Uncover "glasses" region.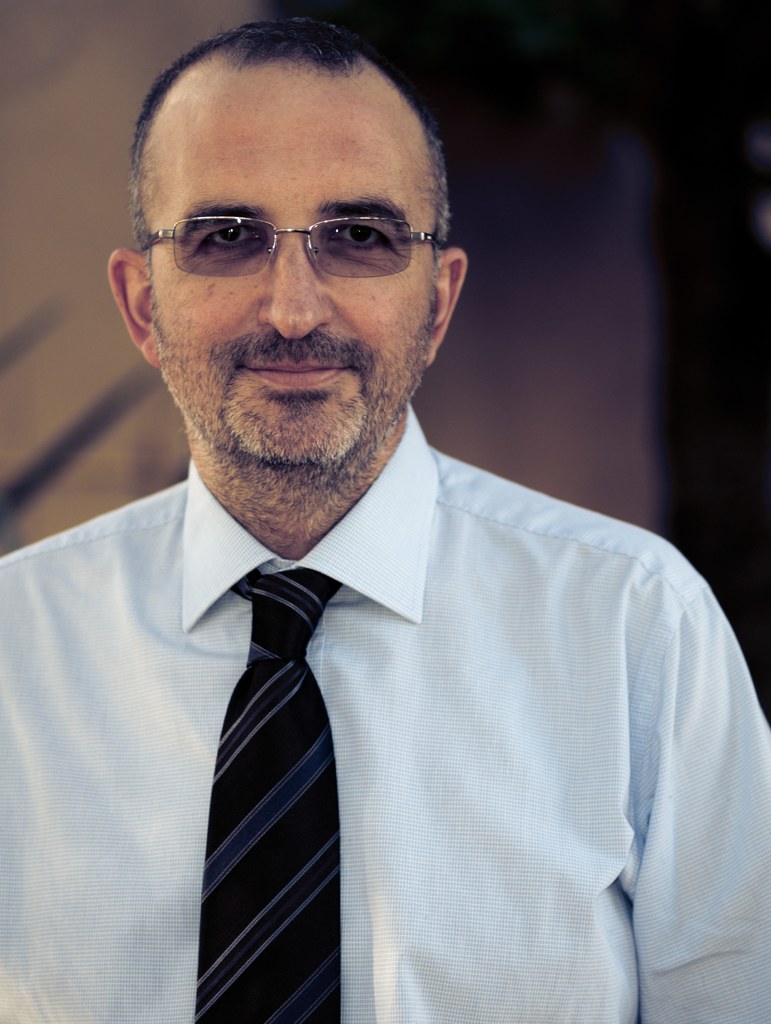
Uncovered: pyautogui.locateOnScreen(141, 207, 453, 280).
